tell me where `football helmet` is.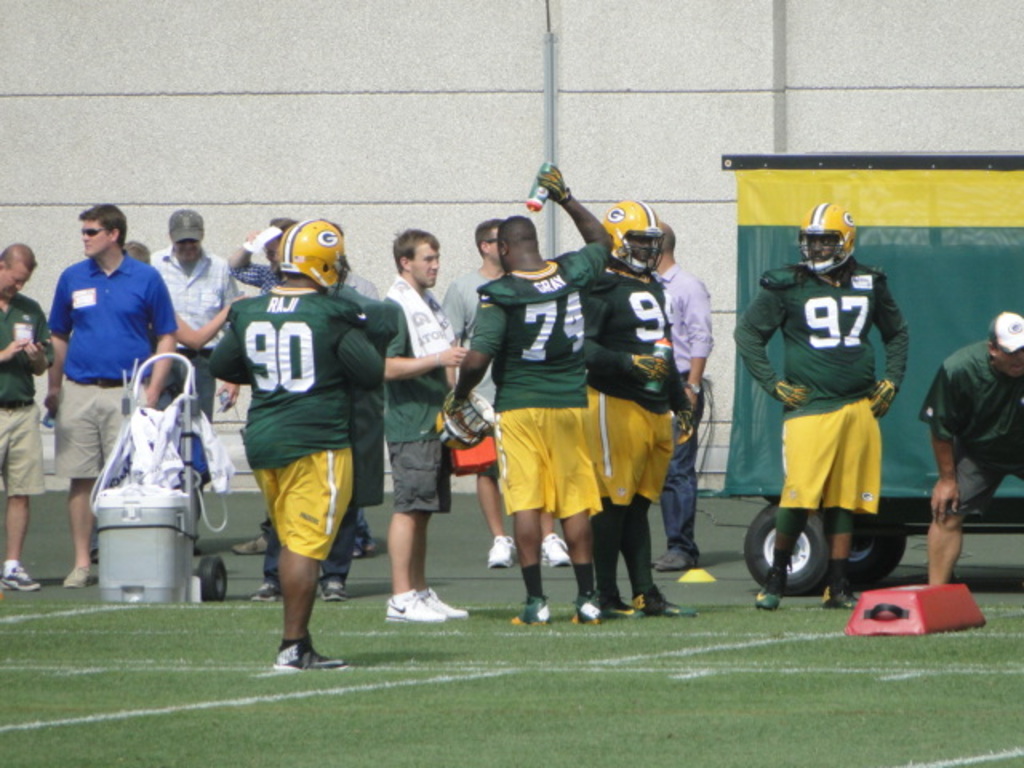
`football helmet` is at bbox=(270, 211, 338, 304).
